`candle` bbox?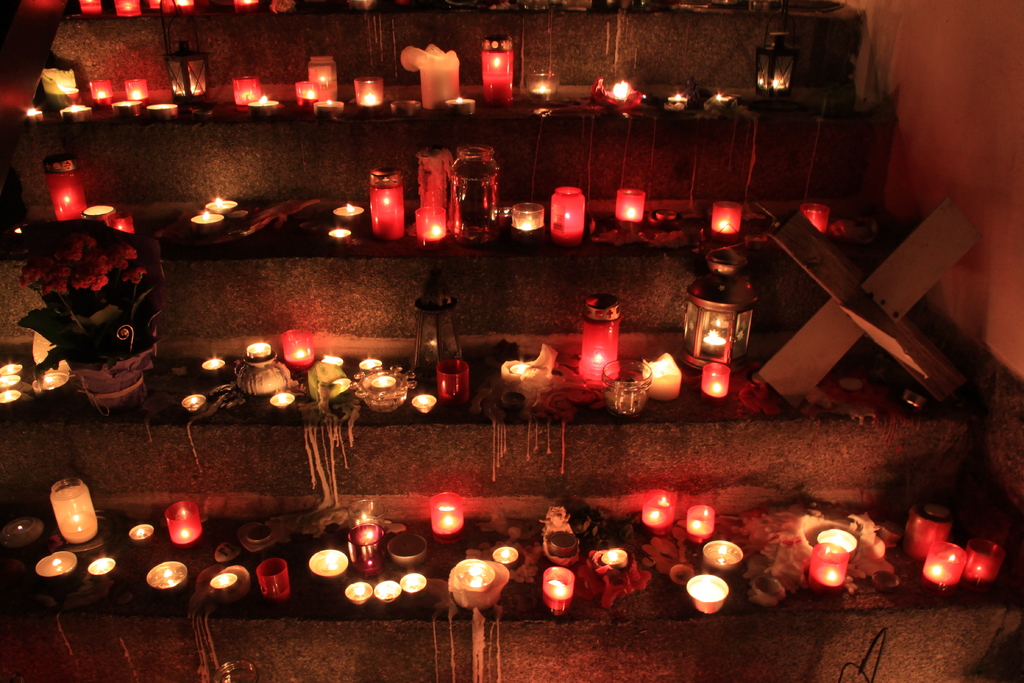
Rect(703, 539, 746, 572)
